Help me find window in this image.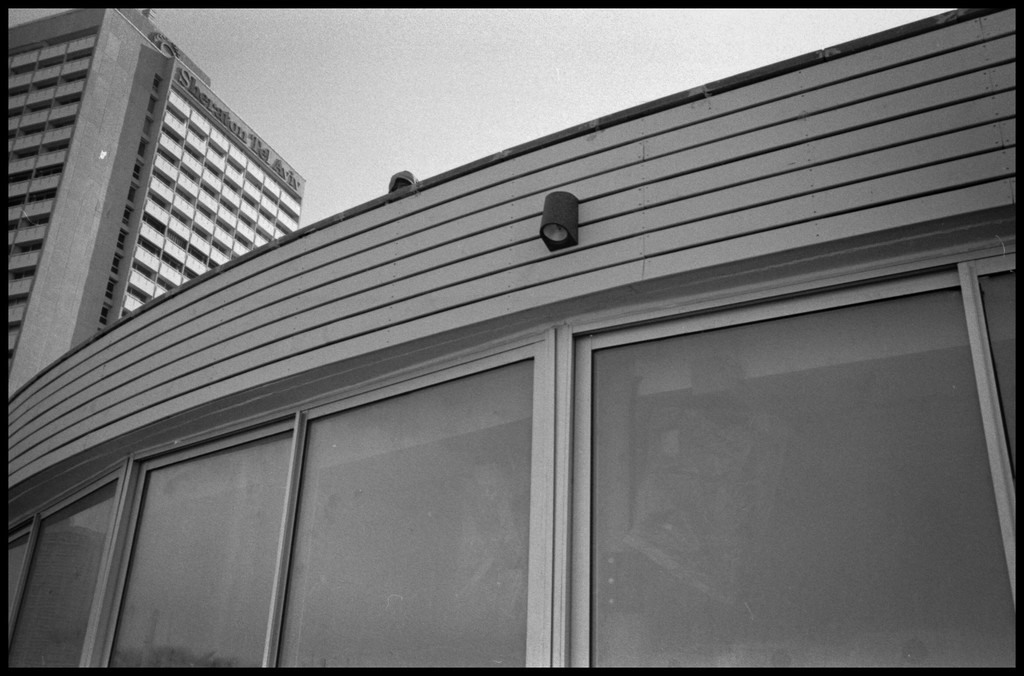
Found it: left=276, top=323, right=557, bottom=675.
